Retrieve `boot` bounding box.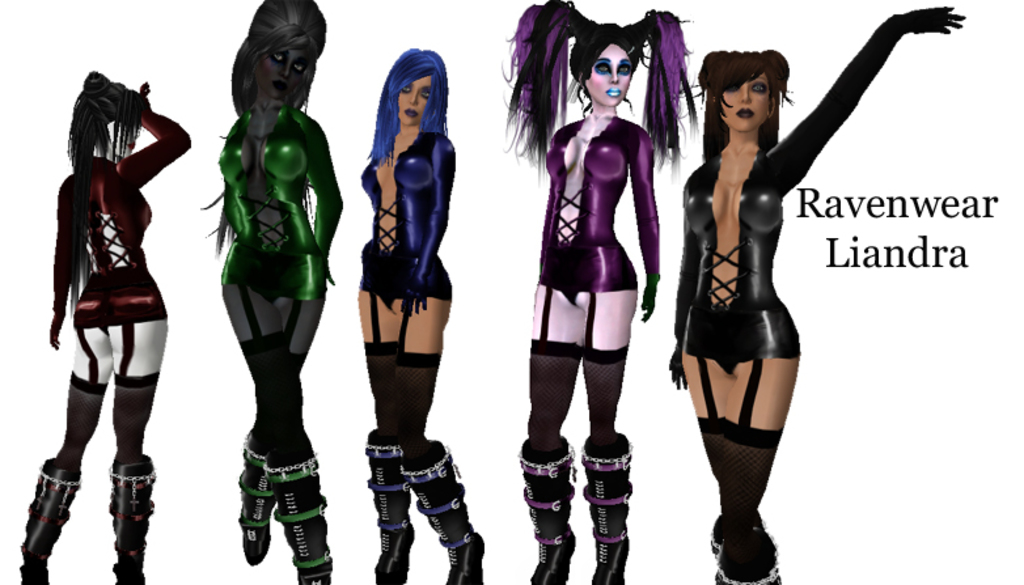
Bounding box: {"left": 395, "top": 429, "right": 486, "bottom": 584}.
